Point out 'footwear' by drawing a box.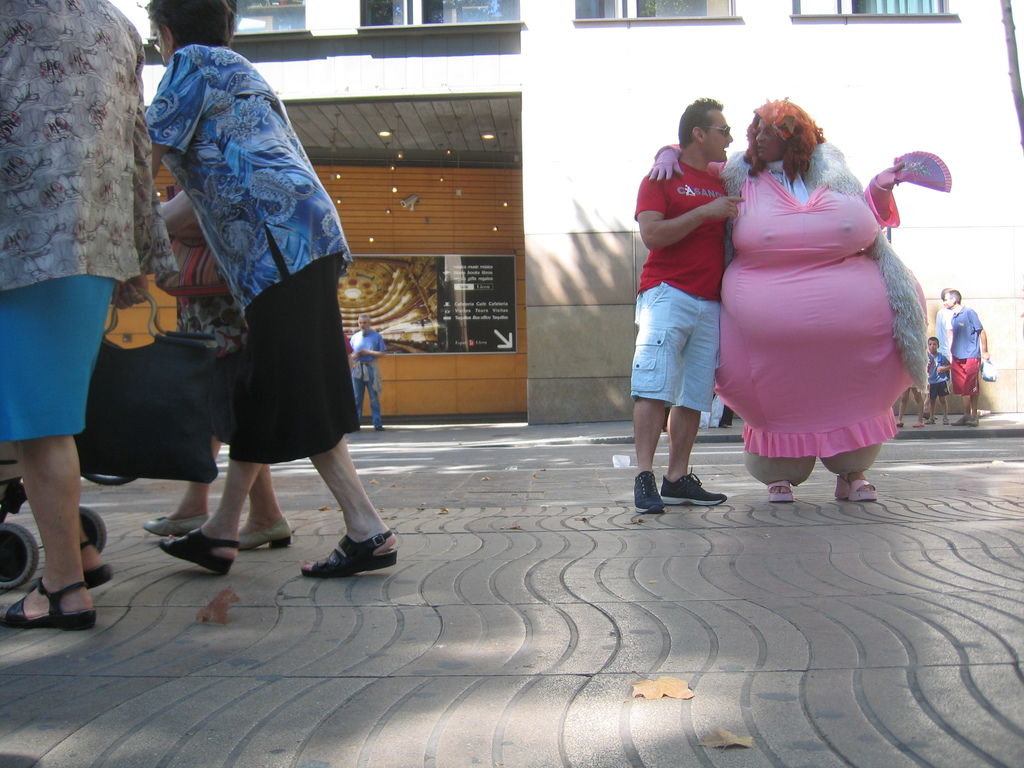
bbox=(141, 511, 209, 544).
